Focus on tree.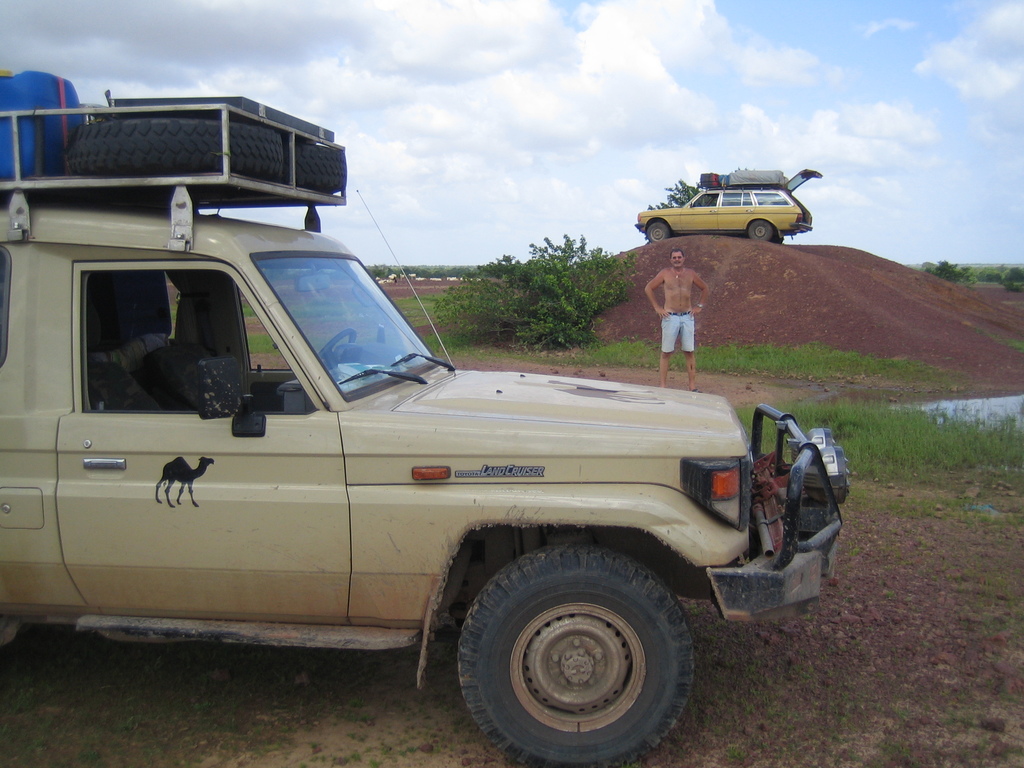
Focused at box=[432, 233, 634, 346].
